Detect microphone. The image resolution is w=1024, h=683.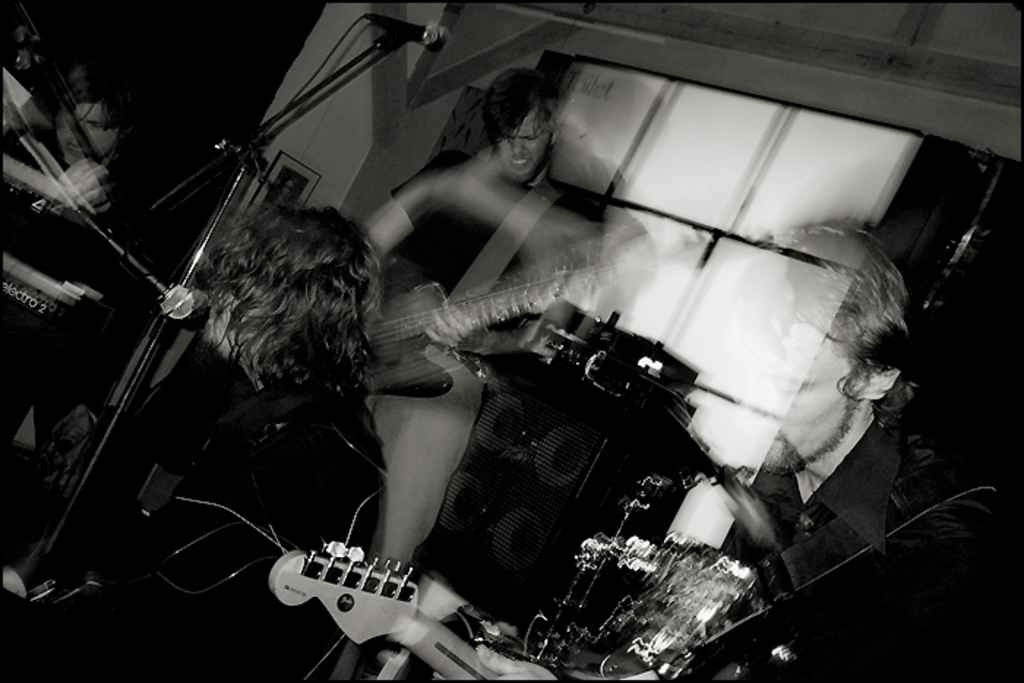
region(363, 15, 445, 48).
